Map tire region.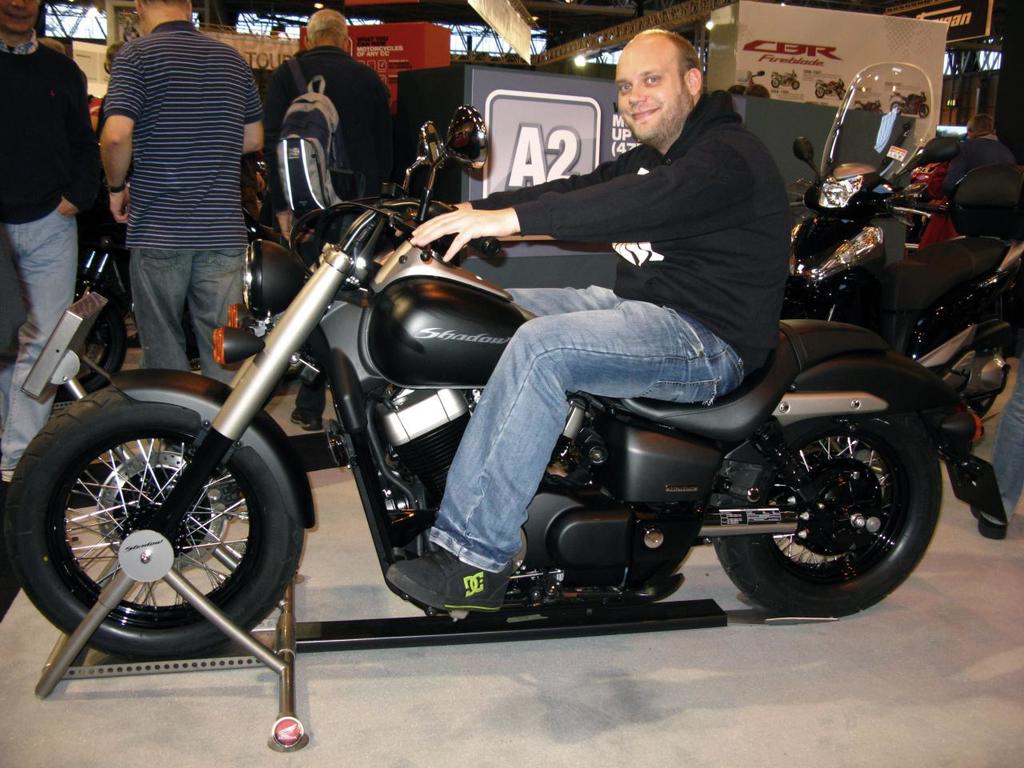
Mapped to (890,101,904,115).
